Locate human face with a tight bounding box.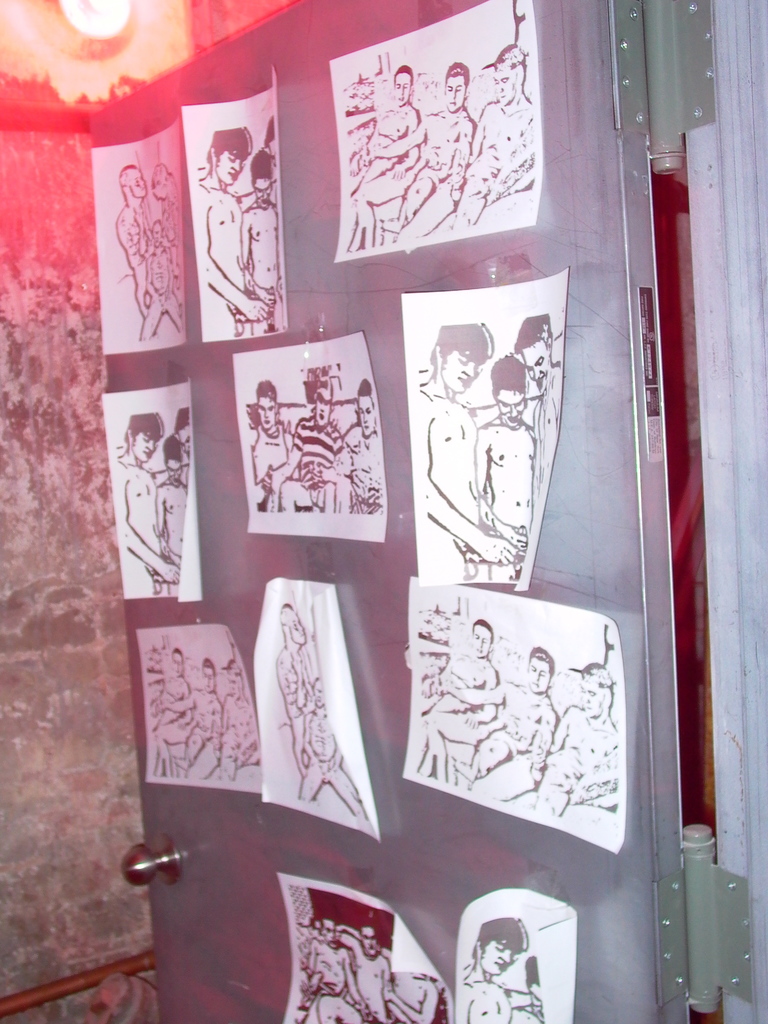
crop(531, 659, 548, 695).
